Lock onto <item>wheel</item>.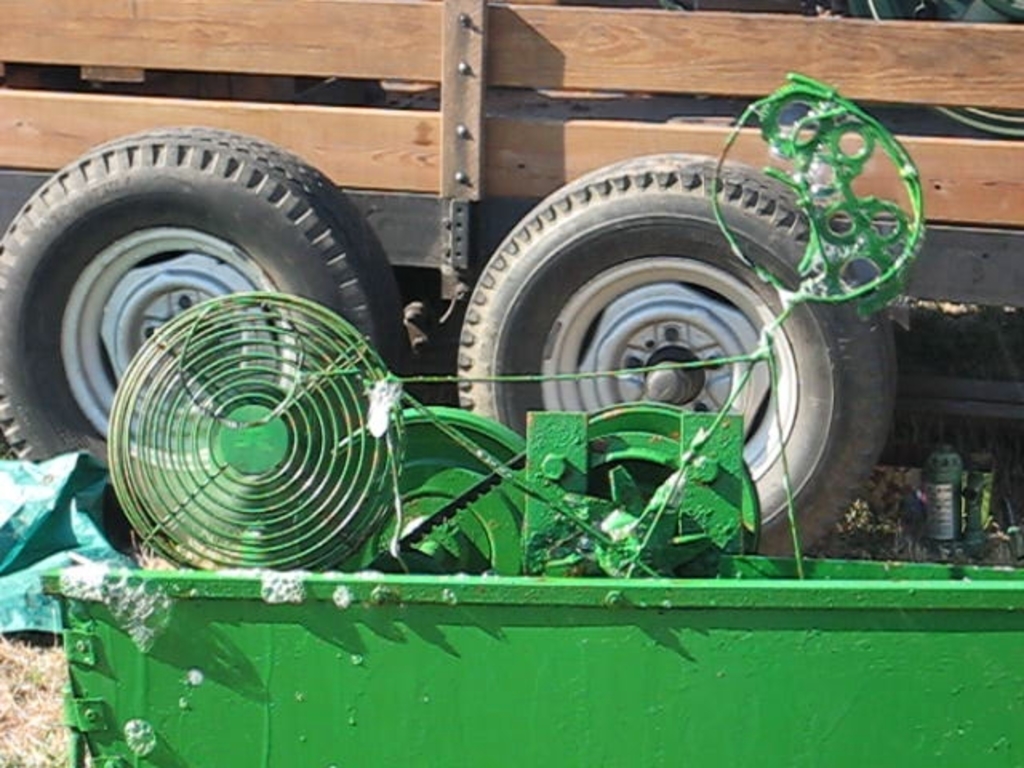
Locked: (22, 152, 376, 462).
